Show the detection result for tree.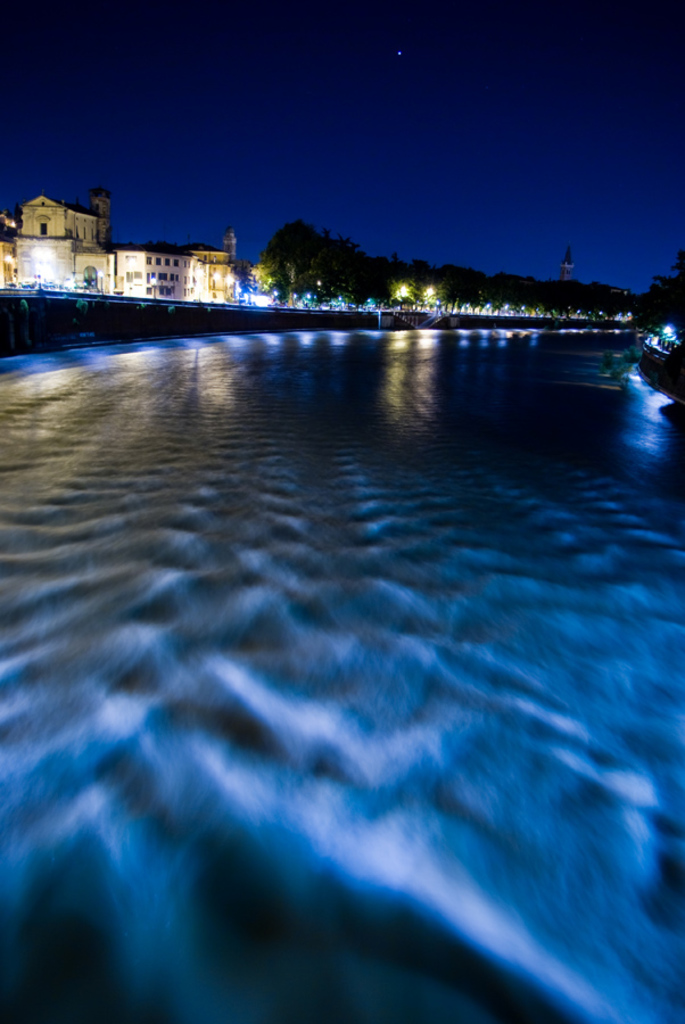
bbox(589, 281, 609, 322).
